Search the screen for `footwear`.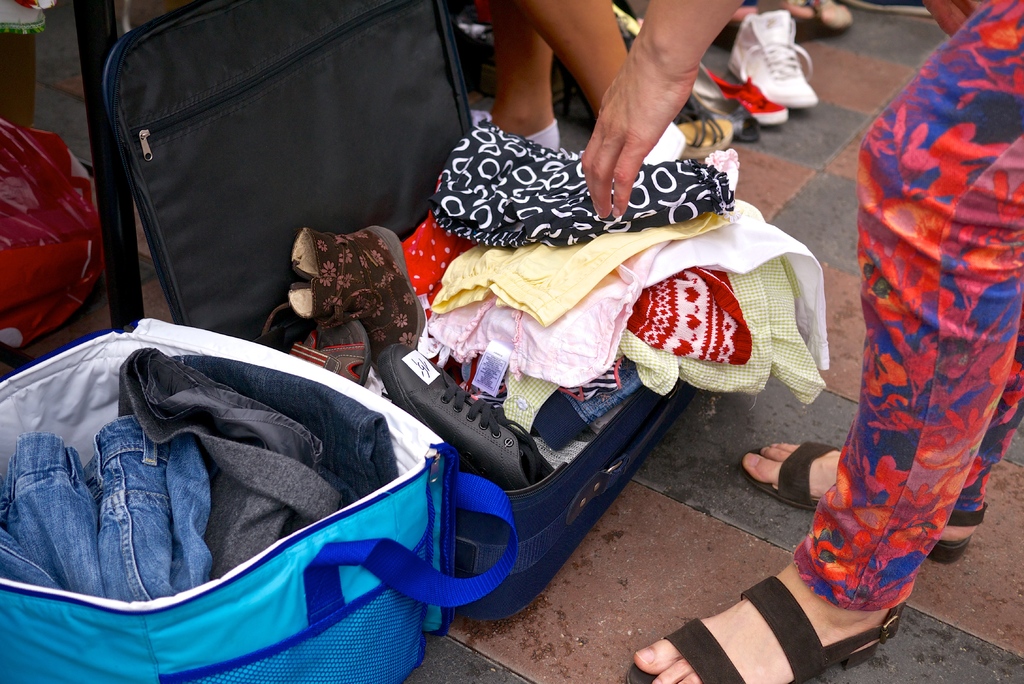
Found at {"left": 470, "top": 110, "right": 556, "bottom": 154}.
